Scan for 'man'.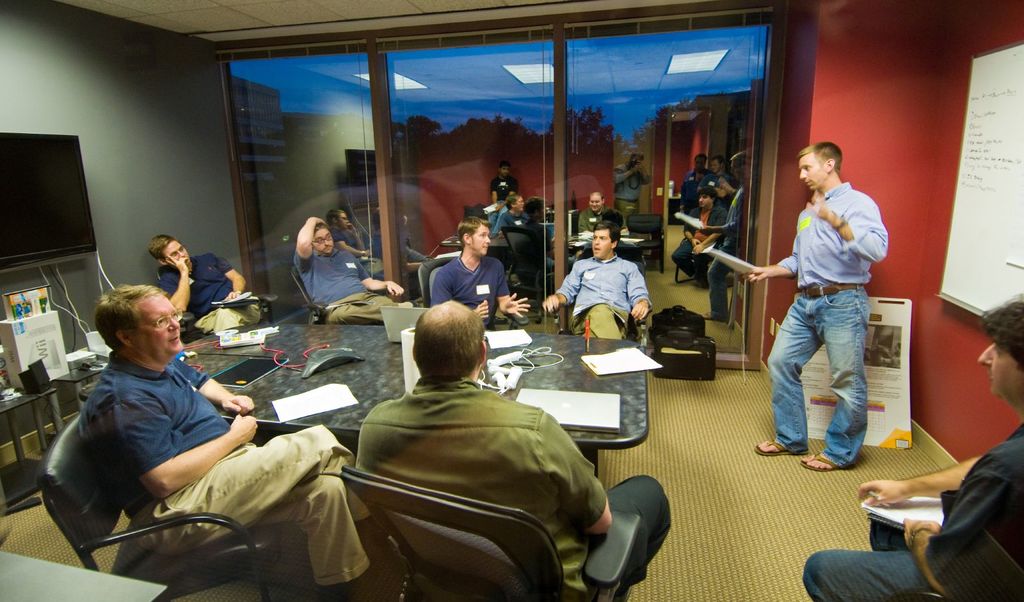
Scan result: 75,285,394,601.
